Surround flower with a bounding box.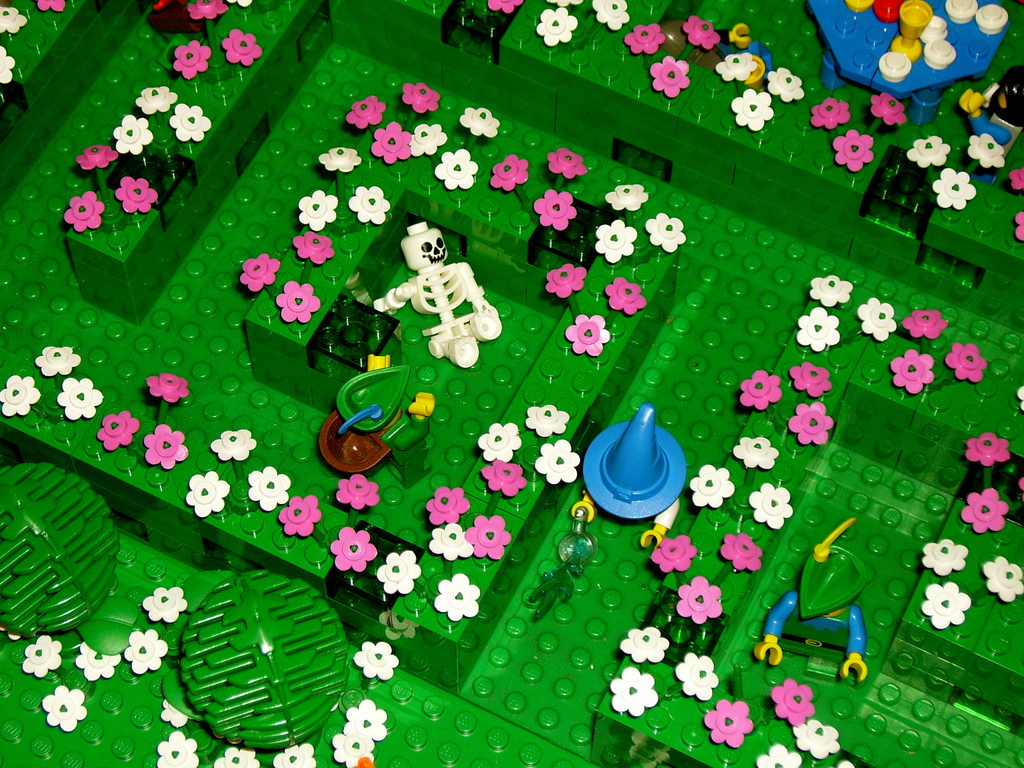
Rect(486, 1, 526, 16).
